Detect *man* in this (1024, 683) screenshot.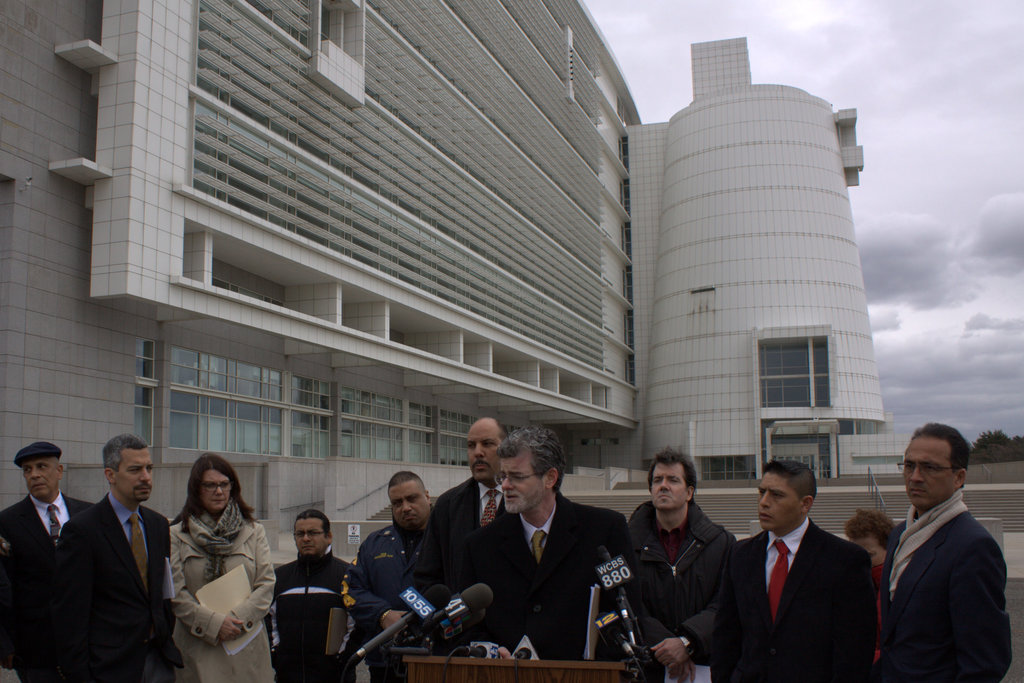
Detection: 731 458 888 682.
